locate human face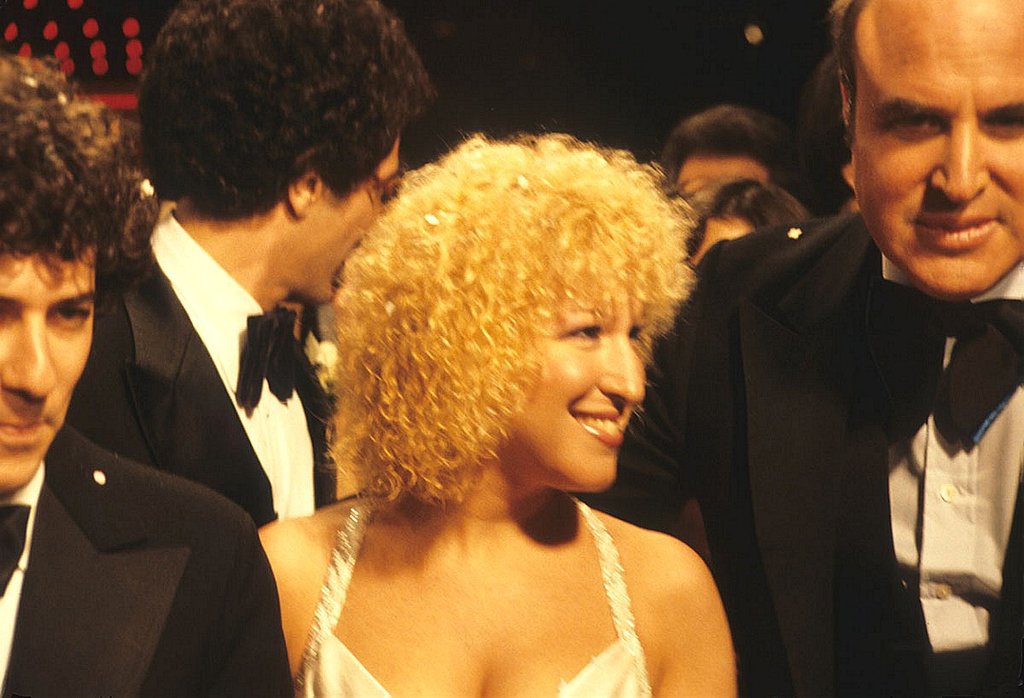
305, 136, 400, 308
